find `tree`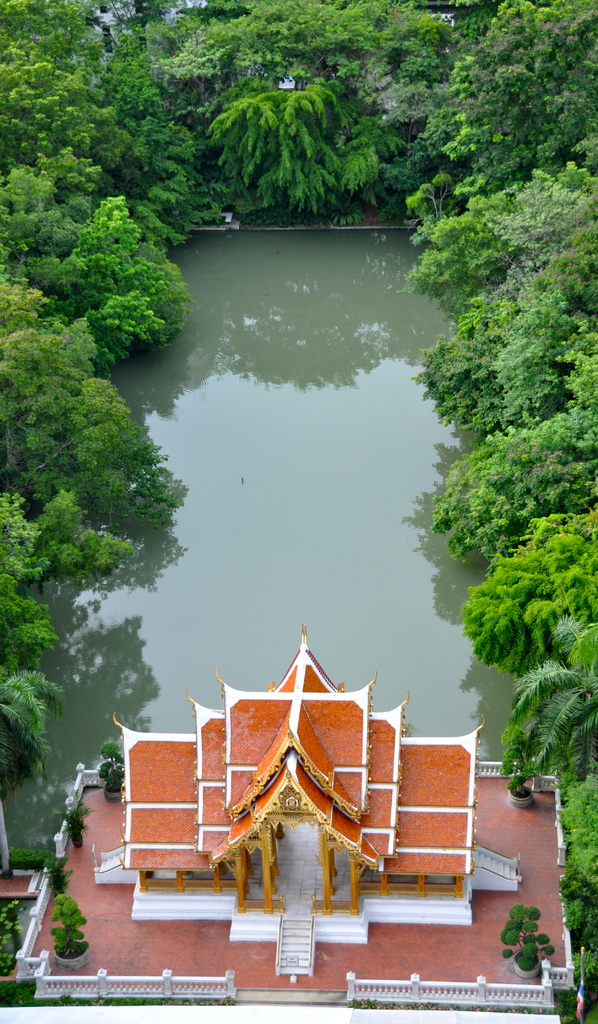
locate(96, 745, 129, 794)
